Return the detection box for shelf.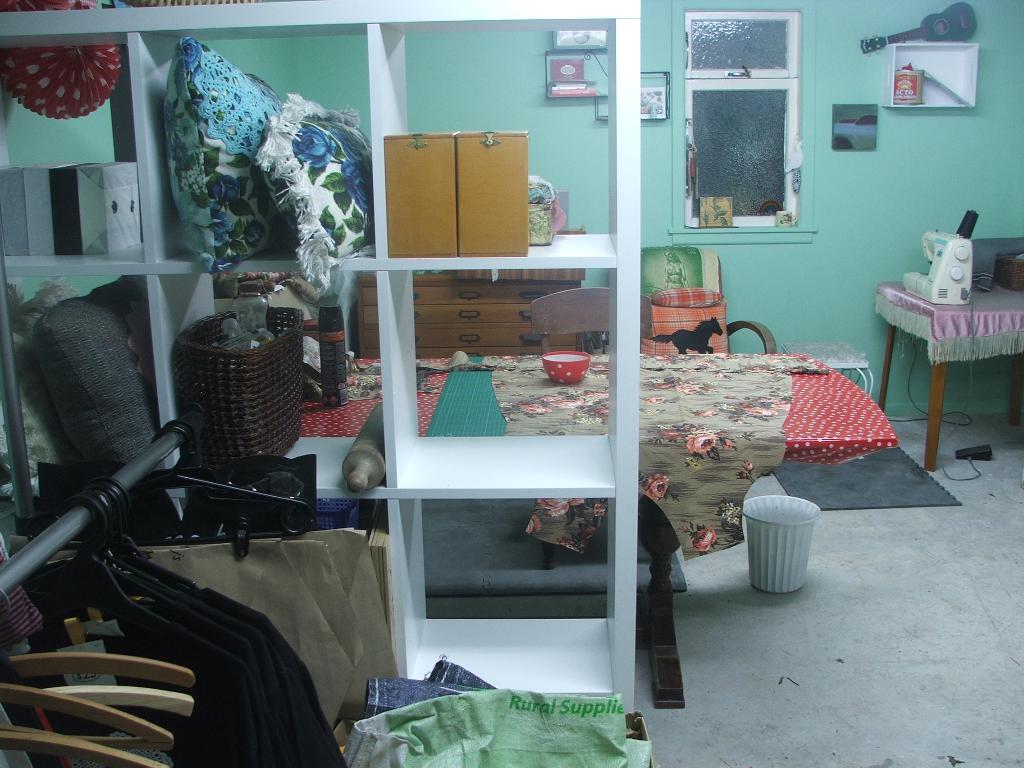
0/0/162/285.
